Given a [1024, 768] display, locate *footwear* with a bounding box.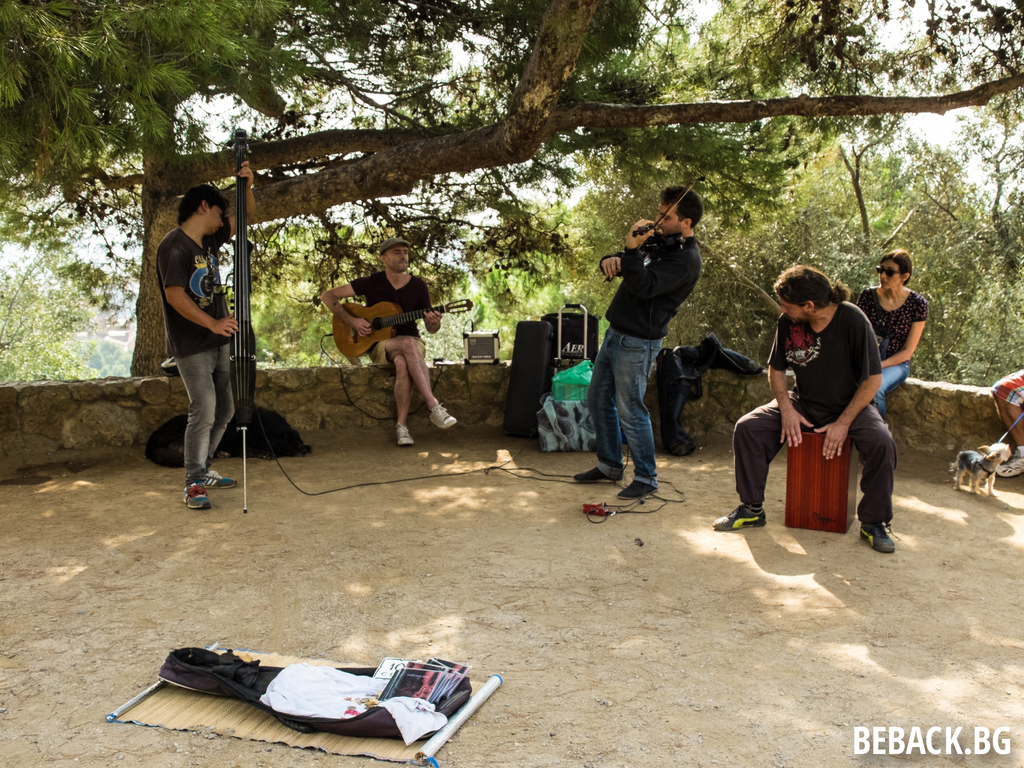
Located: [201, 474, 233, 488].
